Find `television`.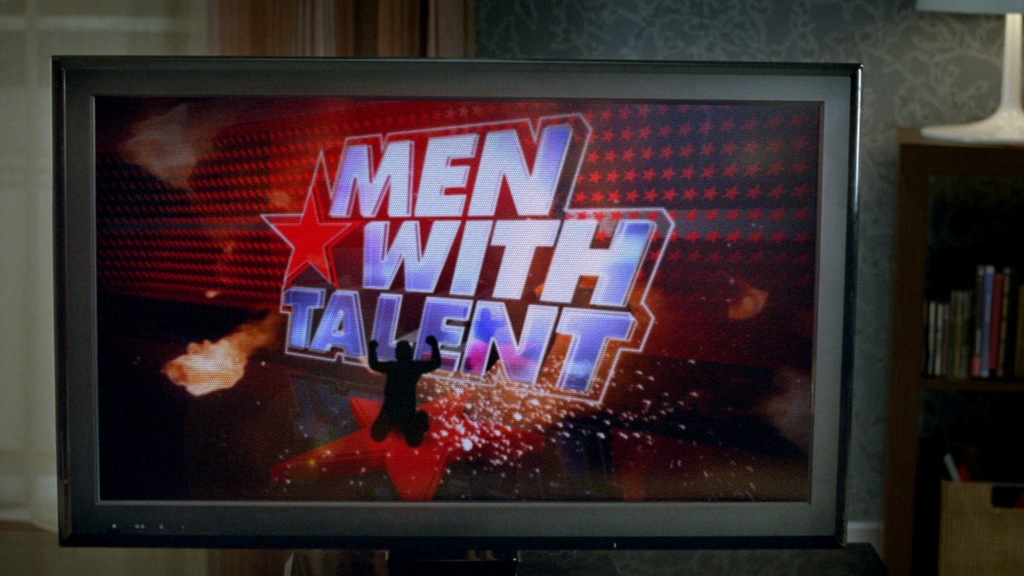
{"left": 51, "top": 57, "right": 862, "bottom": 549}.
